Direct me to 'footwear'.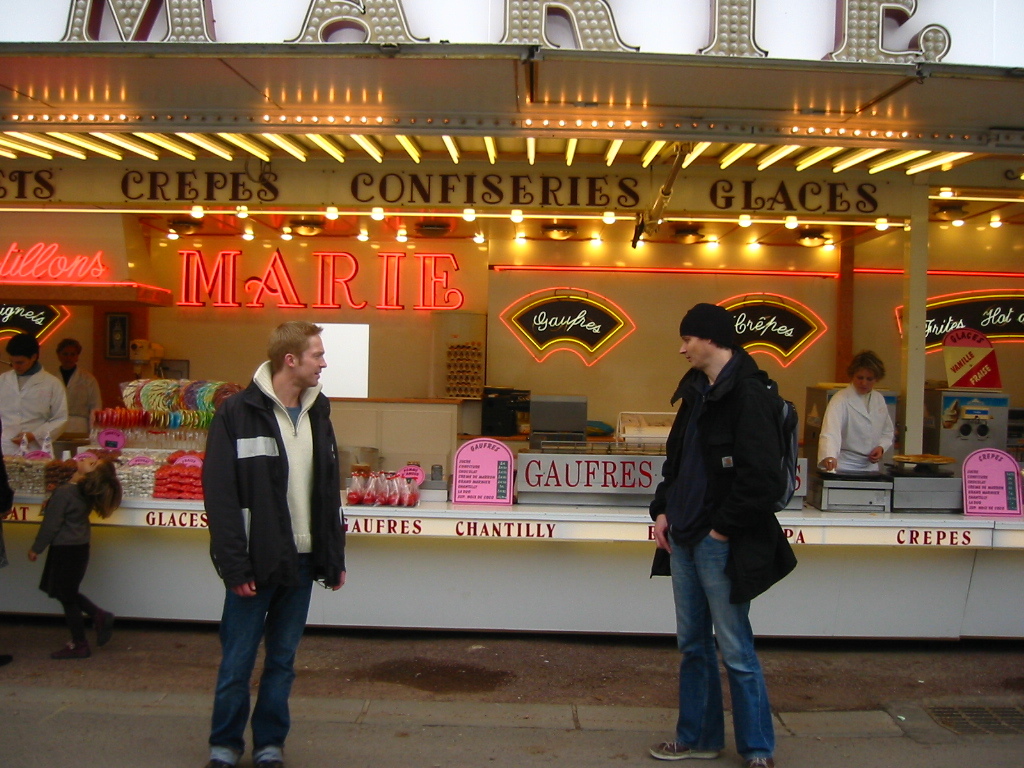
Direction: 93,611,115,646.
